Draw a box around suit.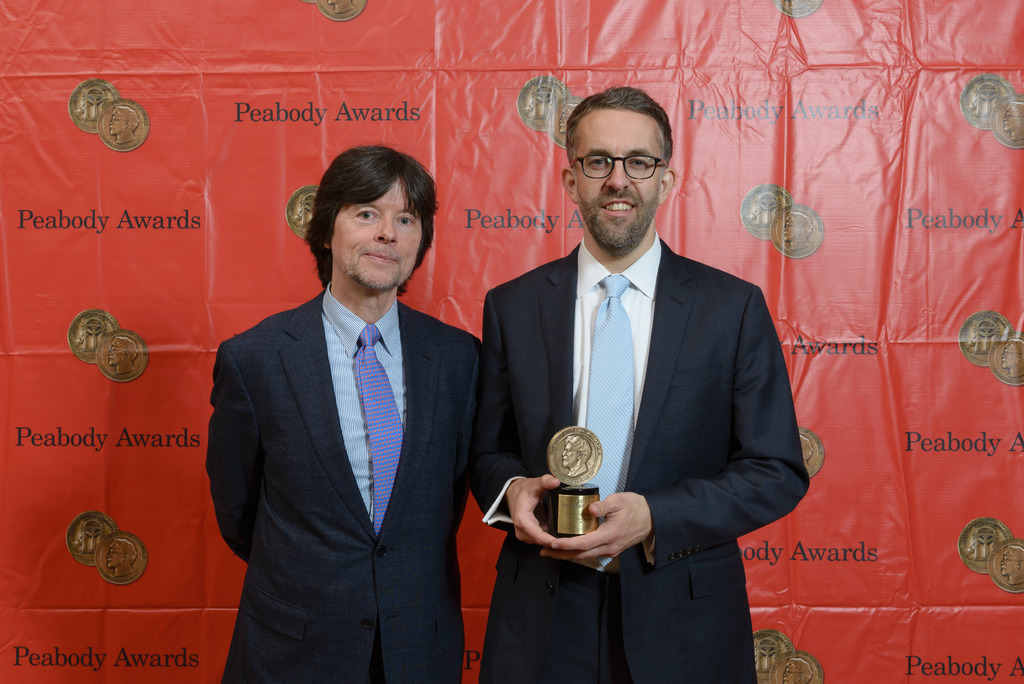
[x1=211, y1=152, x2=484, y2=682].
